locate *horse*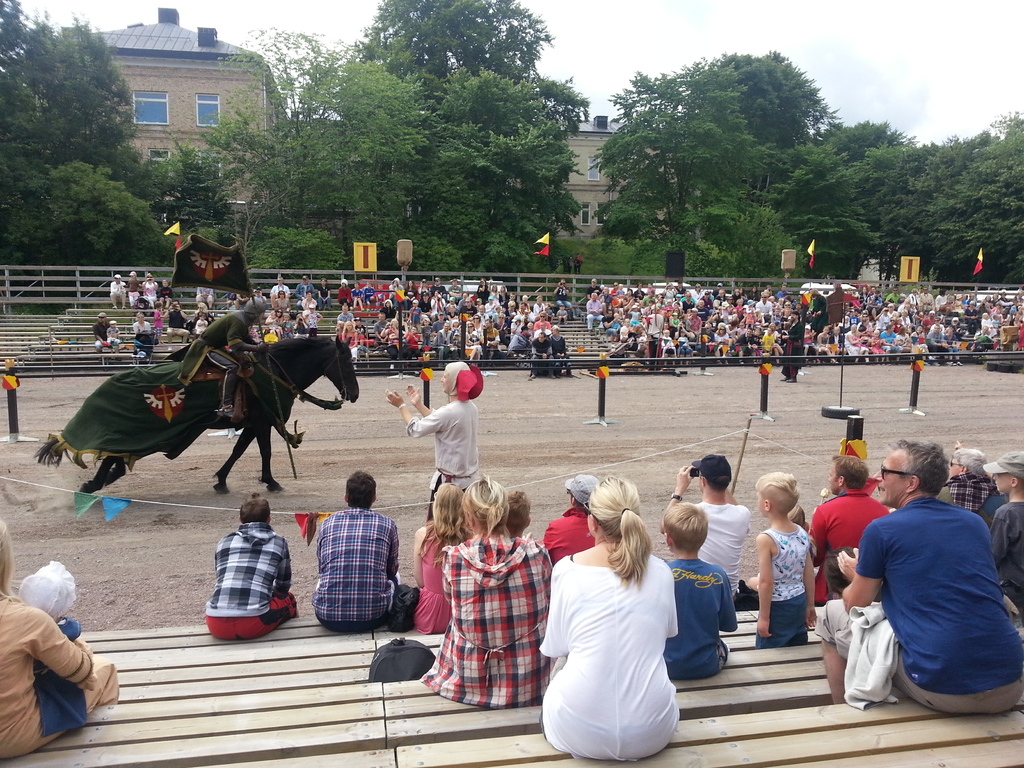
select_region(35, 333, 358, 492)
